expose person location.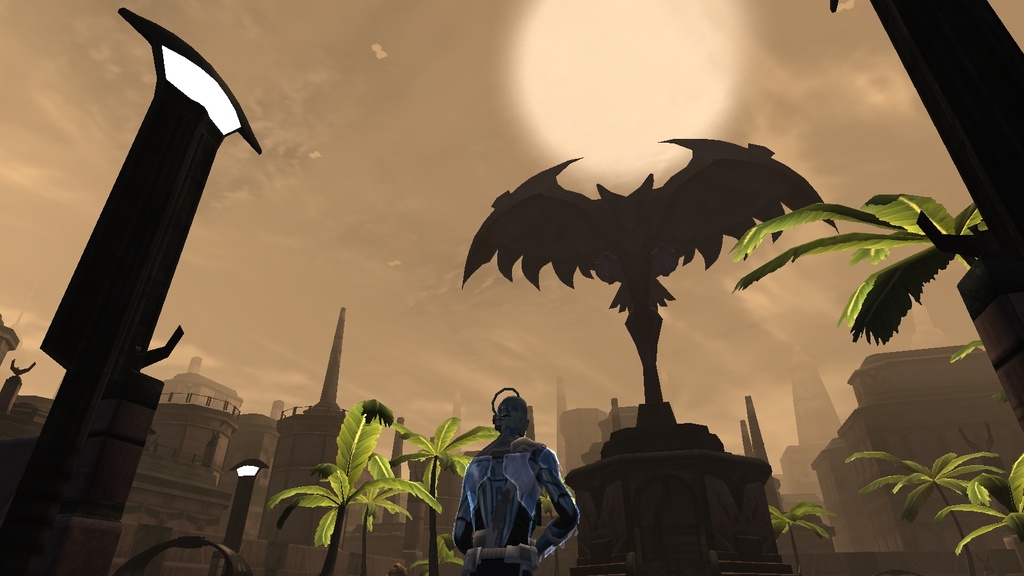
Exposed at [458,379,575,556].
